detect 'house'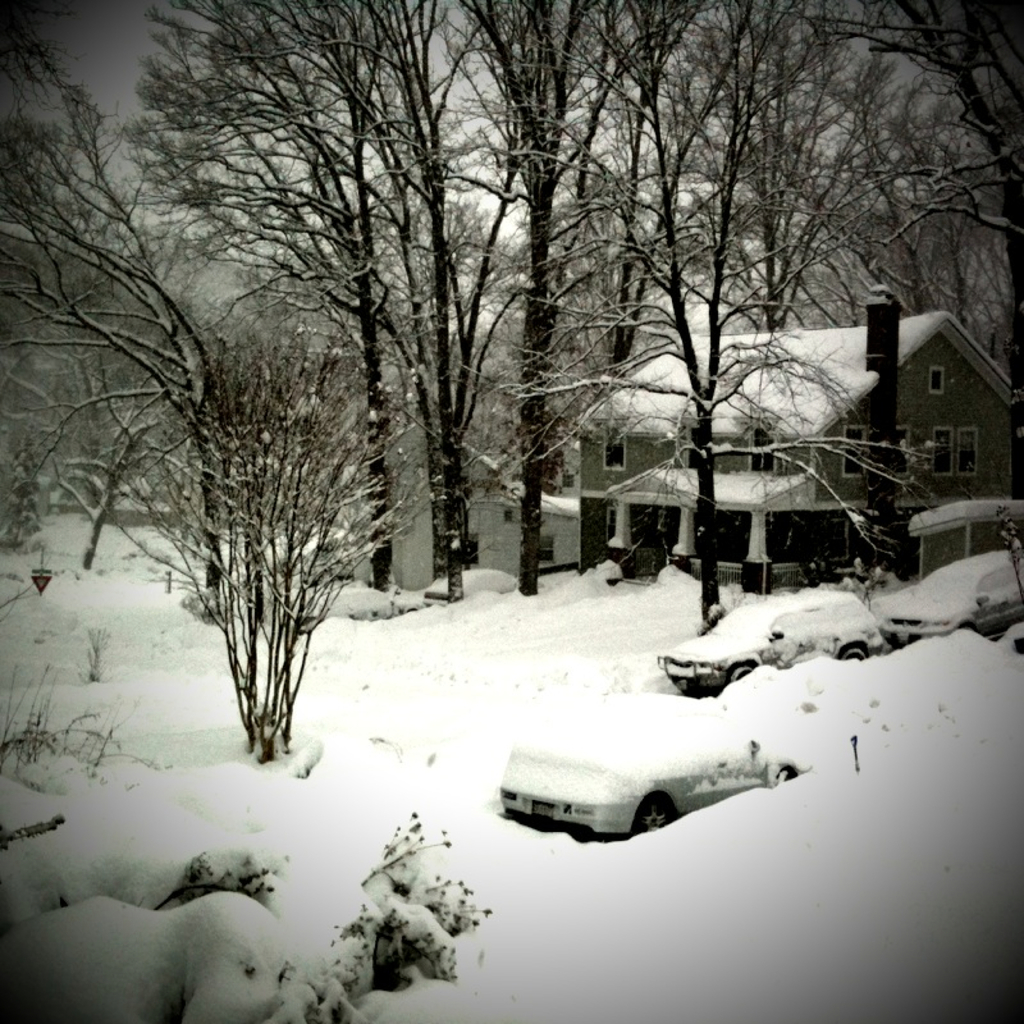
detection(569, 291, 1023, 586)
